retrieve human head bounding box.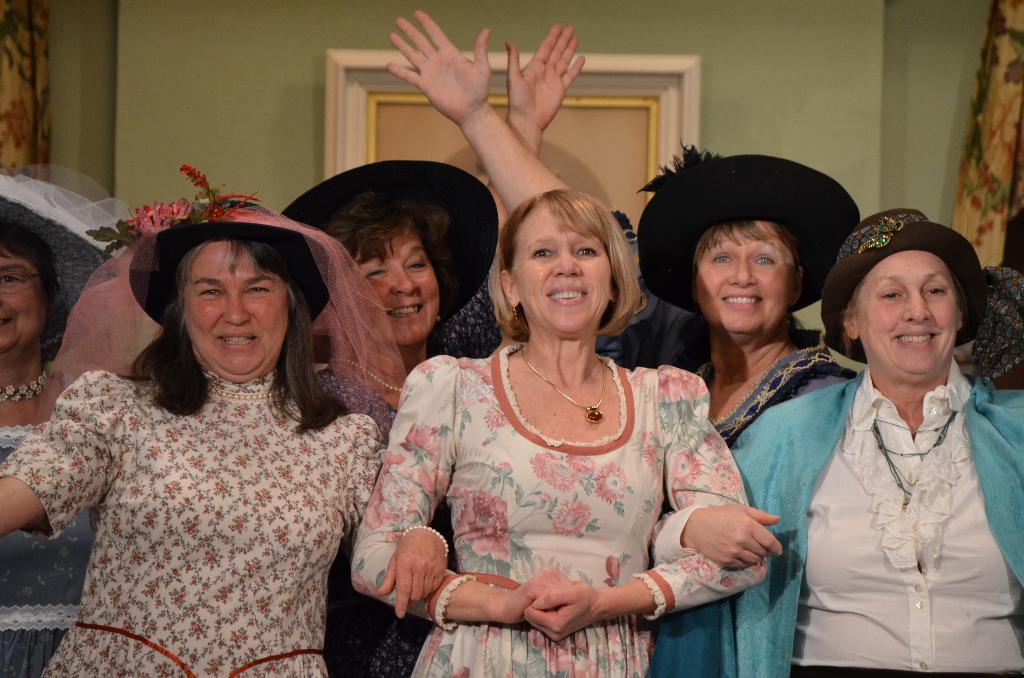
Bounding box: Rect(817, 204, 977, 380).
